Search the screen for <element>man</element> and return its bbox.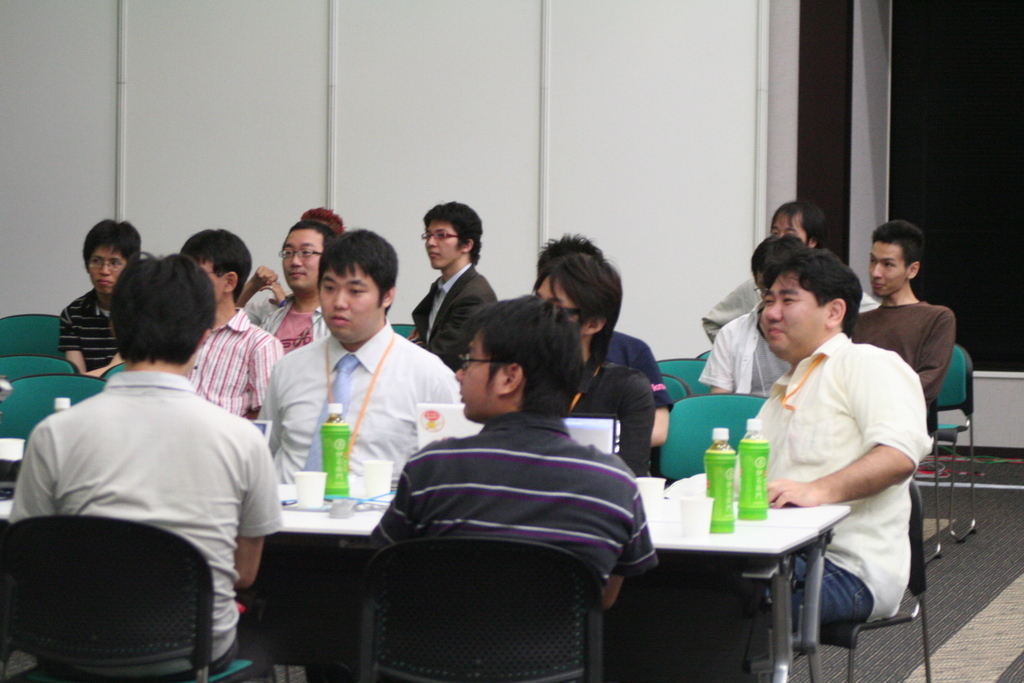
Found: [847,218,957,411].
